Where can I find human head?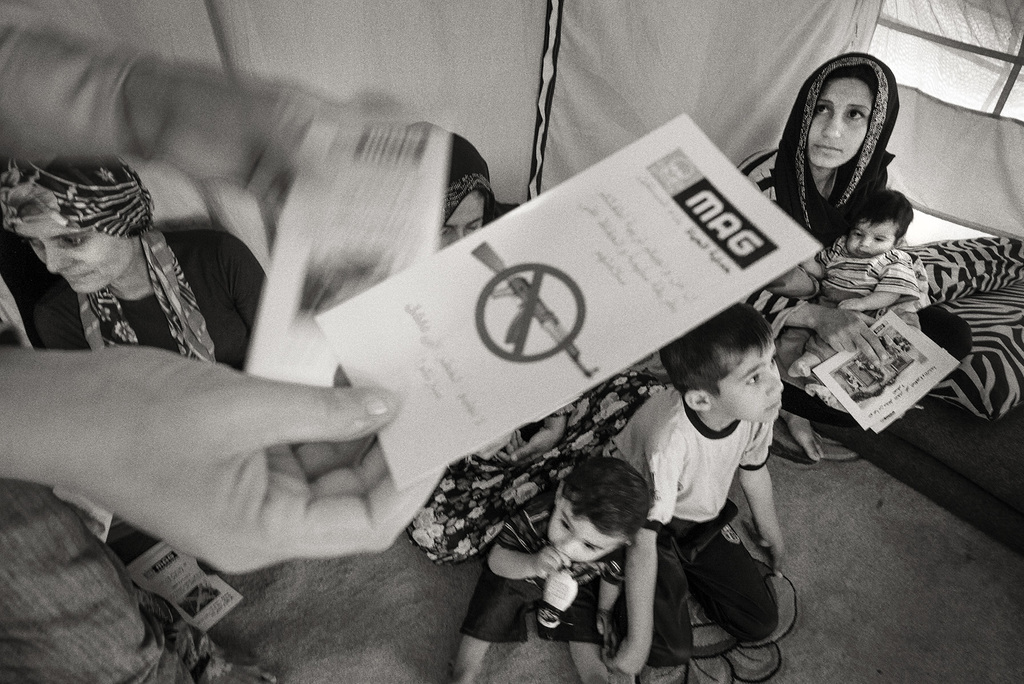
You can find it at <box>435,136,493,248</box>.
